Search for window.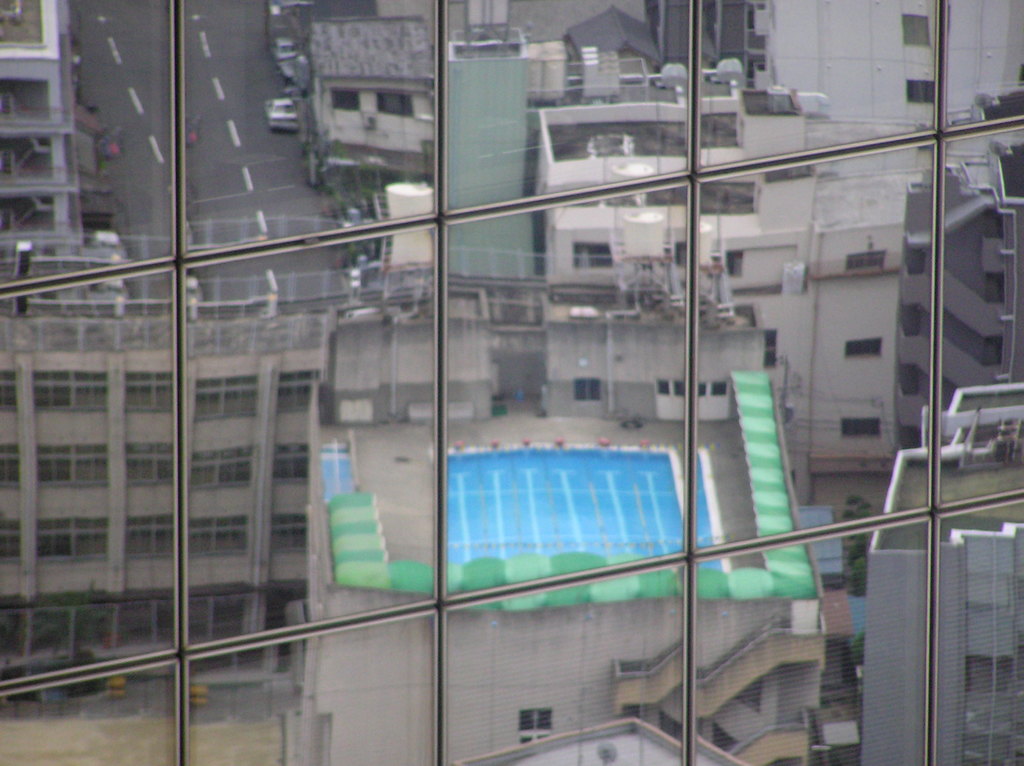
Found at [left=3, top=516, right=18, bottom=561].
